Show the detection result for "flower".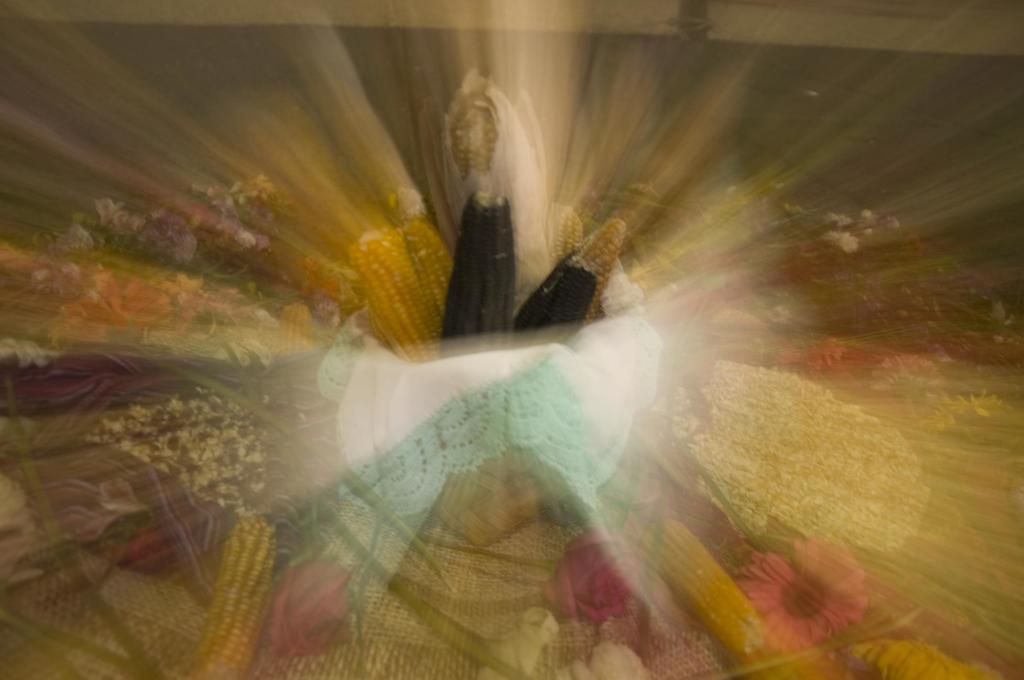
pyautogui.locateOnScreen(534, 530, 641, 628).
